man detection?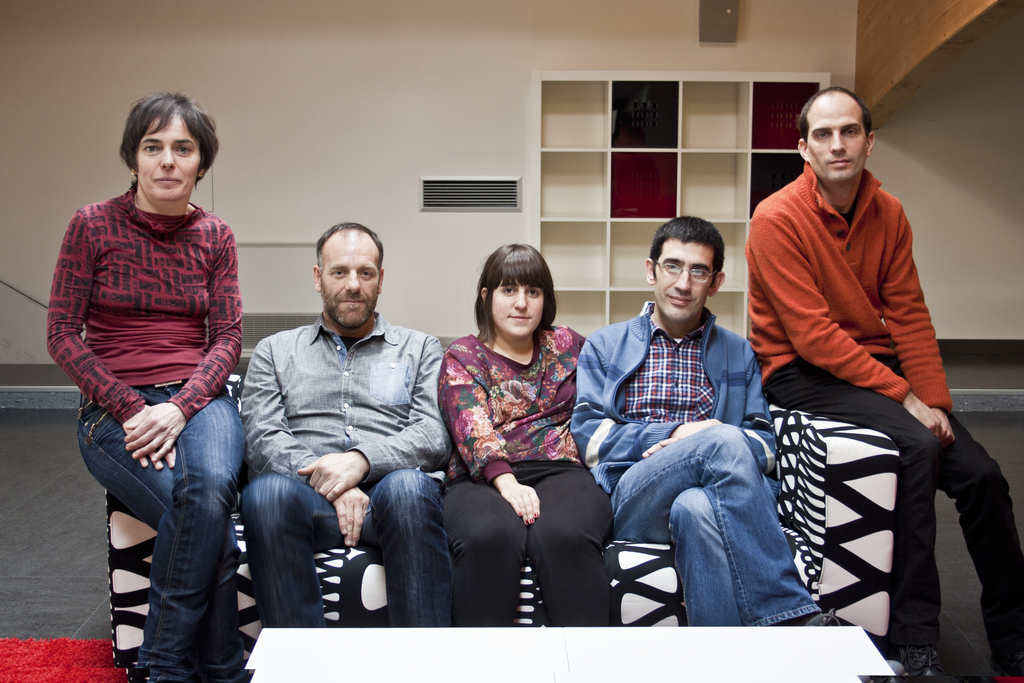
crop(746, 83, 1023, 682)
